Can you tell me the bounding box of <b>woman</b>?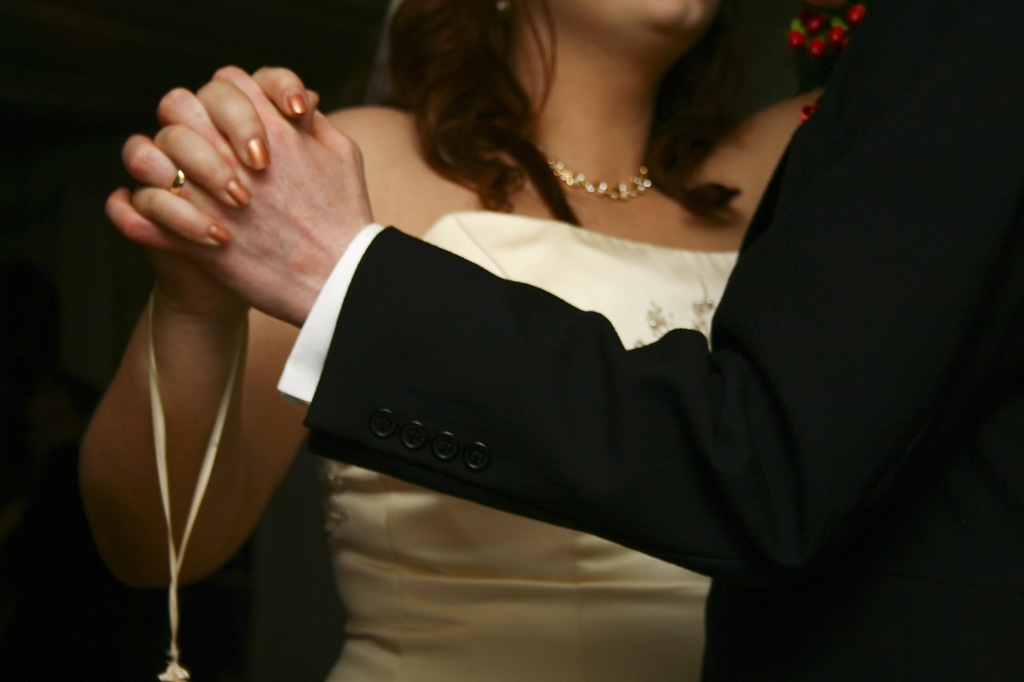
detection(101, 6, 913, 670).
